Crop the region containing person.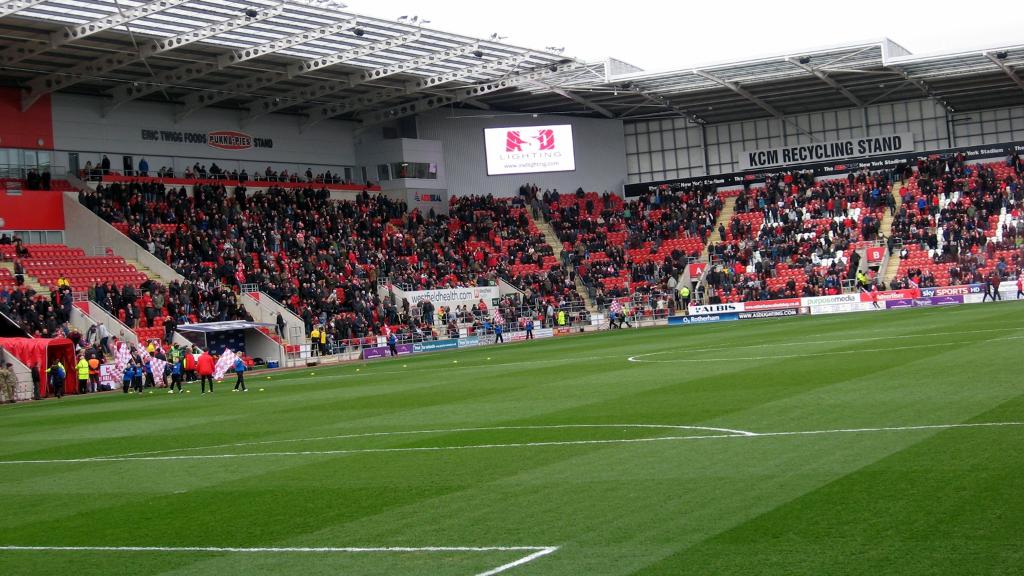
Crop region: l=193, t=345, r=219, b=397.
